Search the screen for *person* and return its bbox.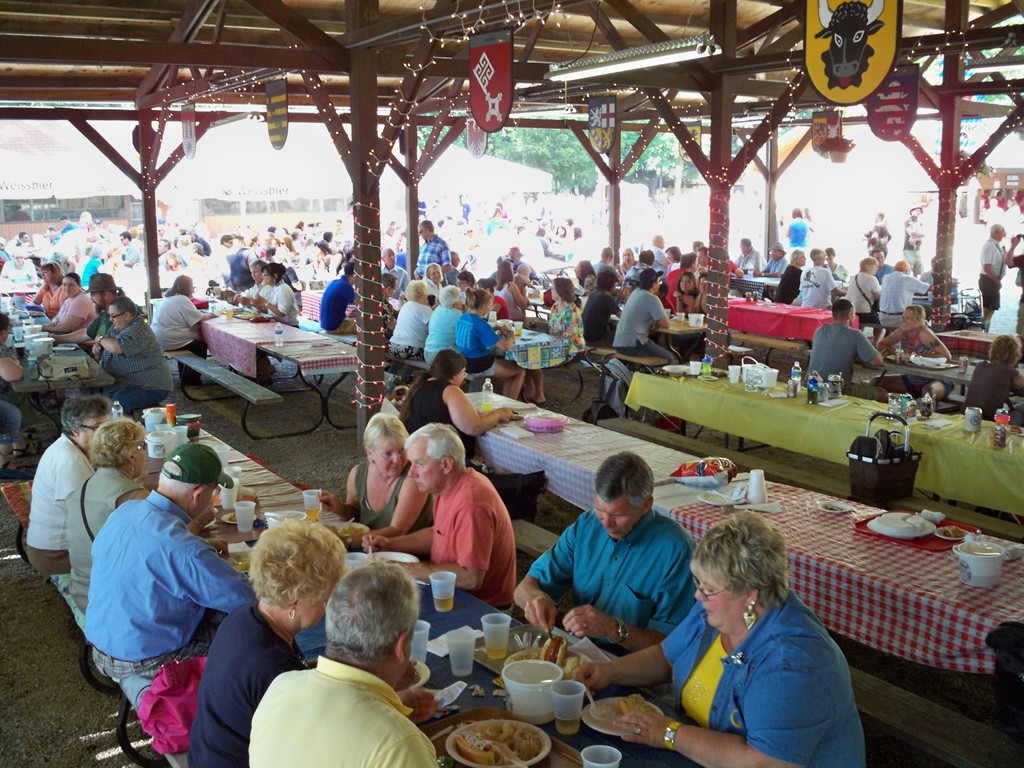
Found: (665, 246, 681, 272).
